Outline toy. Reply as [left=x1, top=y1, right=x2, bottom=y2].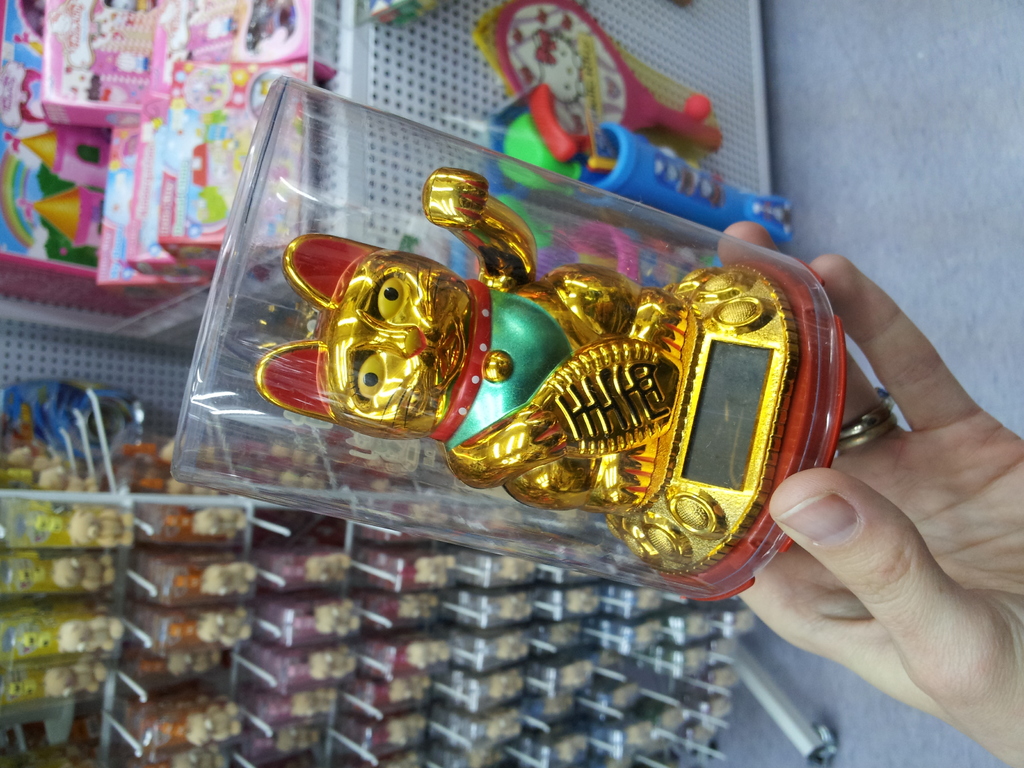
[left=166, top=648, right=222, bottom=678].
